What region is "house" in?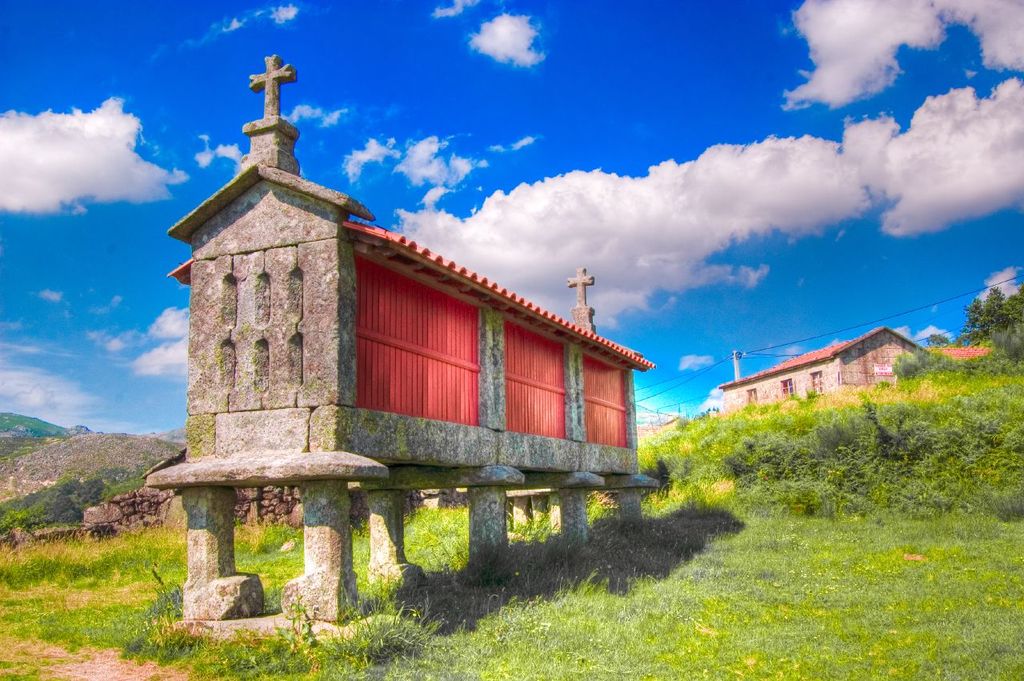
x1=922 y1=348 x2=996 y2=366.
